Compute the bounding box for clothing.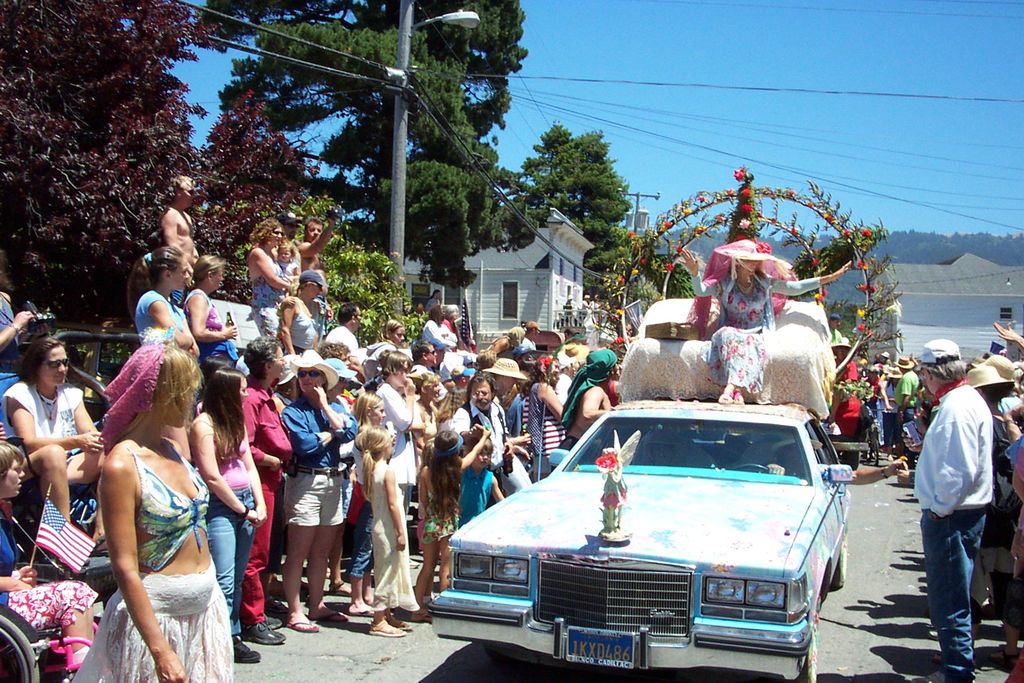
detection(374, 379, 426, 501).
